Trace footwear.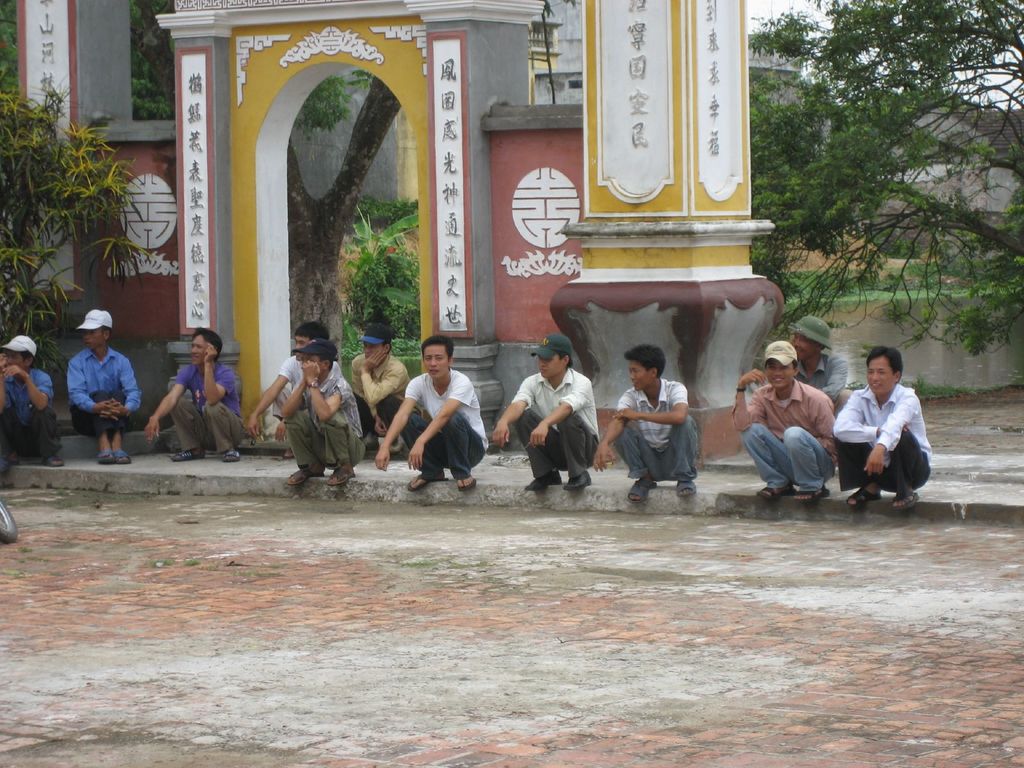
Traced to <region>527, 477, 563, 491</region>.
